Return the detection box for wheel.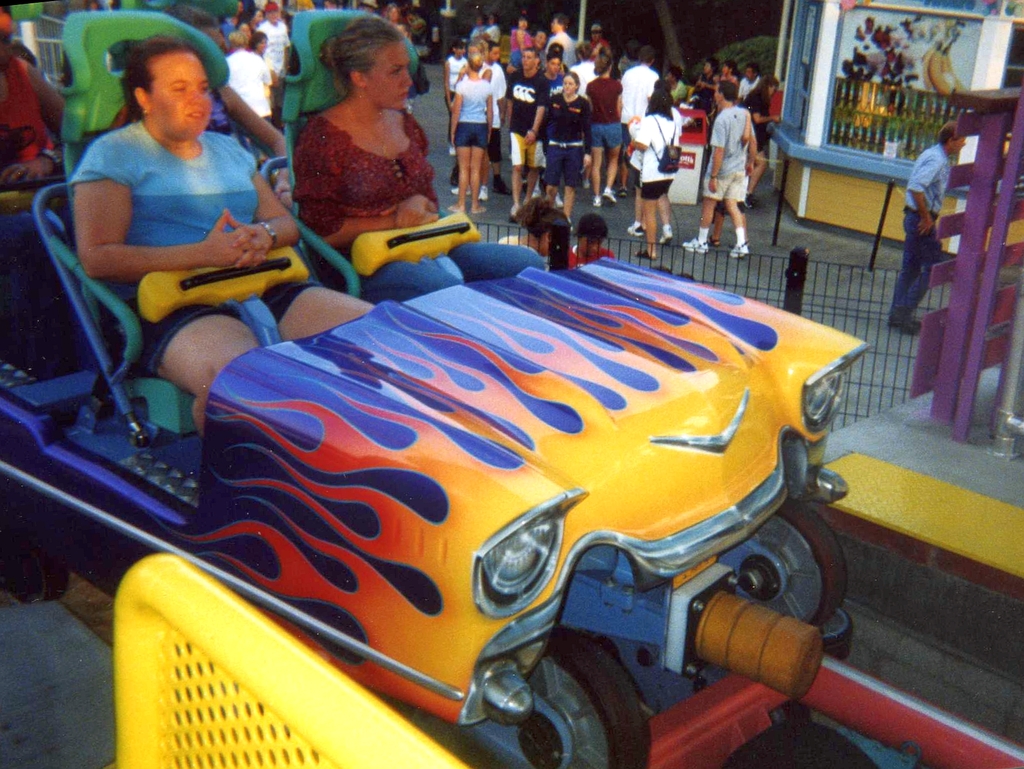
region(523, 638, 645, 768).
